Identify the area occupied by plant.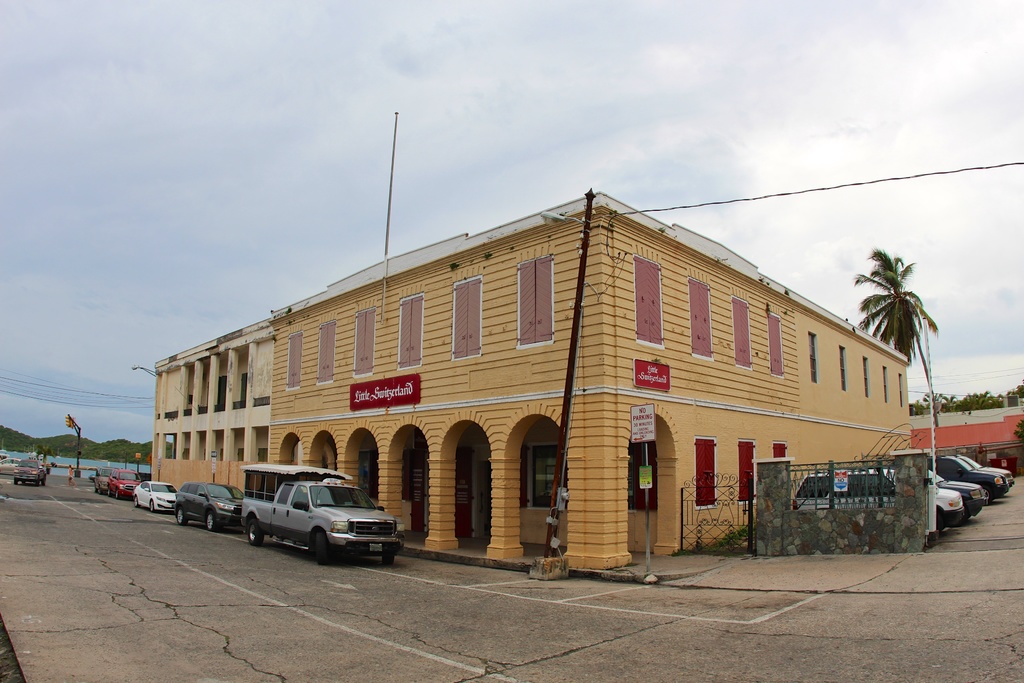
Area: x1=1013, y1=418, x2=1023, y2=444.
